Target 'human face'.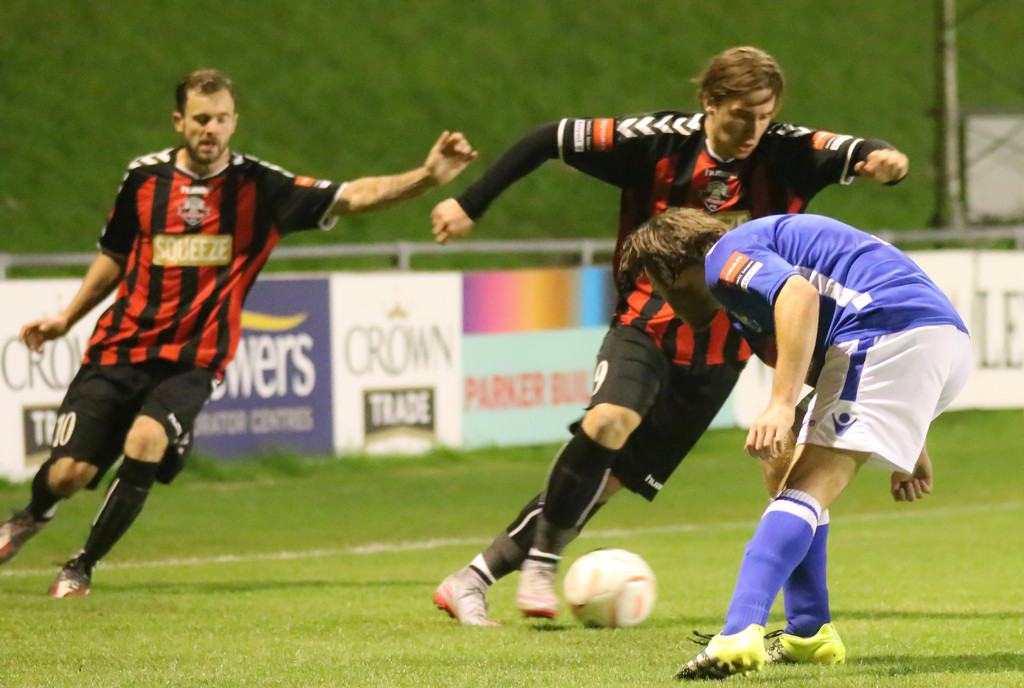
Target region: [182, 89, 232, 165].
